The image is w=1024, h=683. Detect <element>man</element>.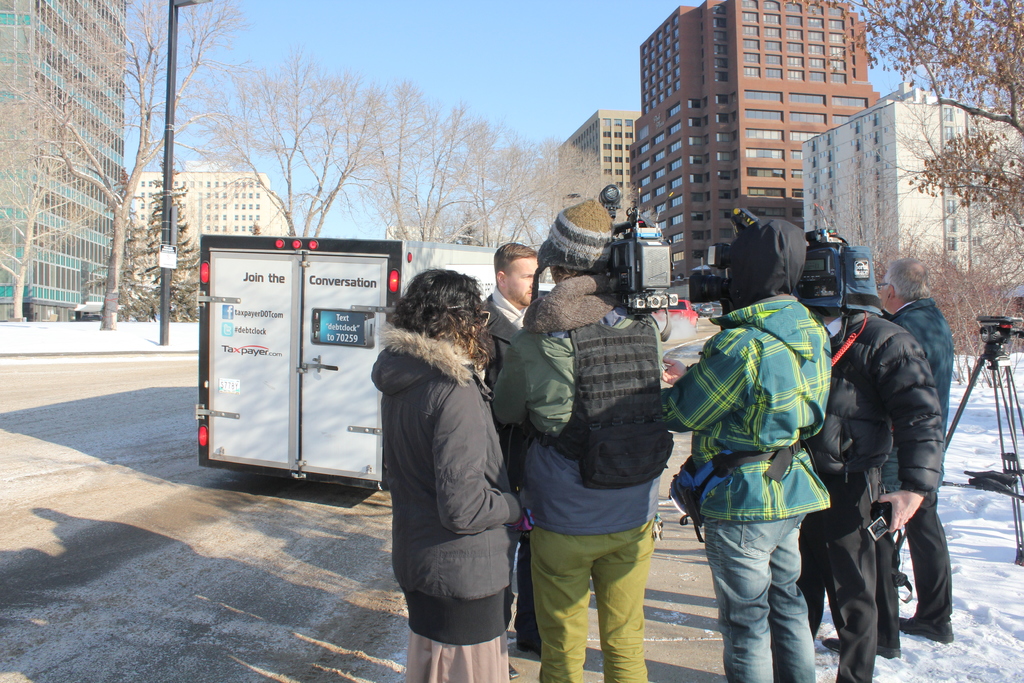
Detection: [left=670, top=254, right=861, bottom=682].
